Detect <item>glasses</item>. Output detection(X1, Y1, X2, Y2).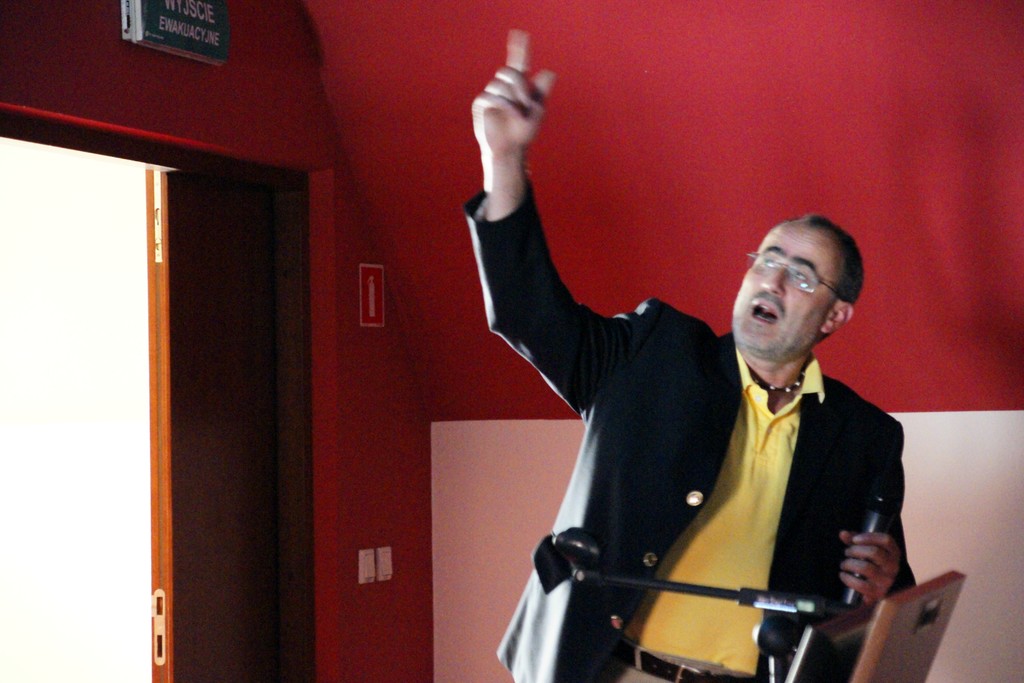
detection(749, 253, 840, 293).
